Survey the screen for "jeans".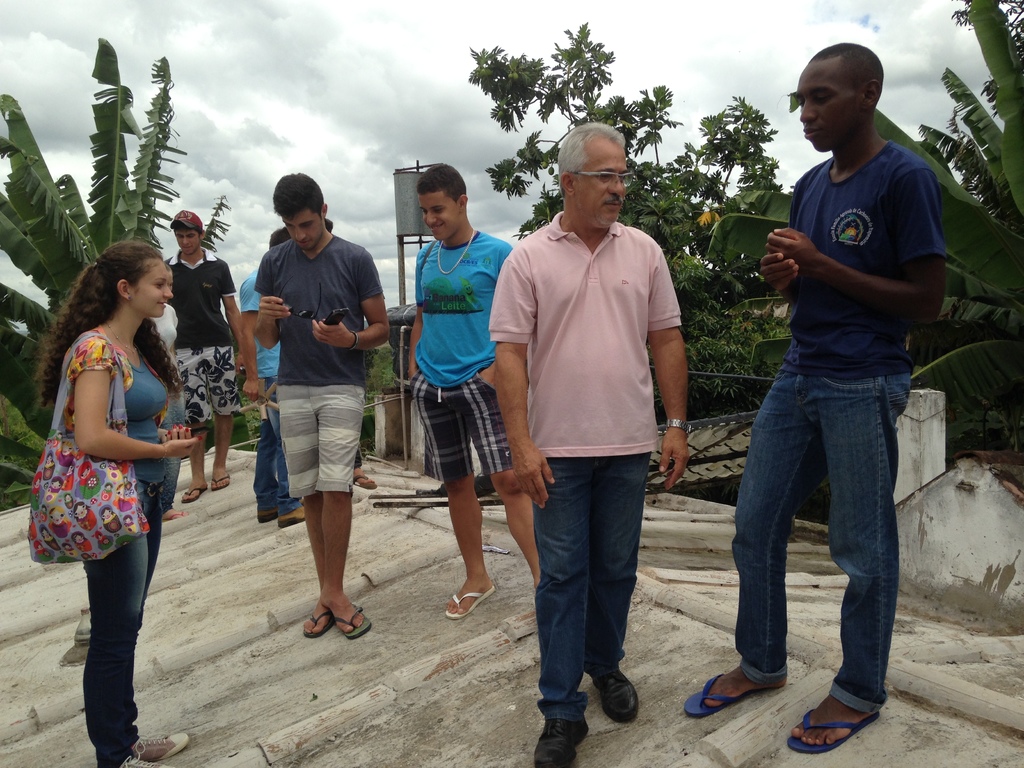
Survey found: bbox(80, 481, 166, 767).
